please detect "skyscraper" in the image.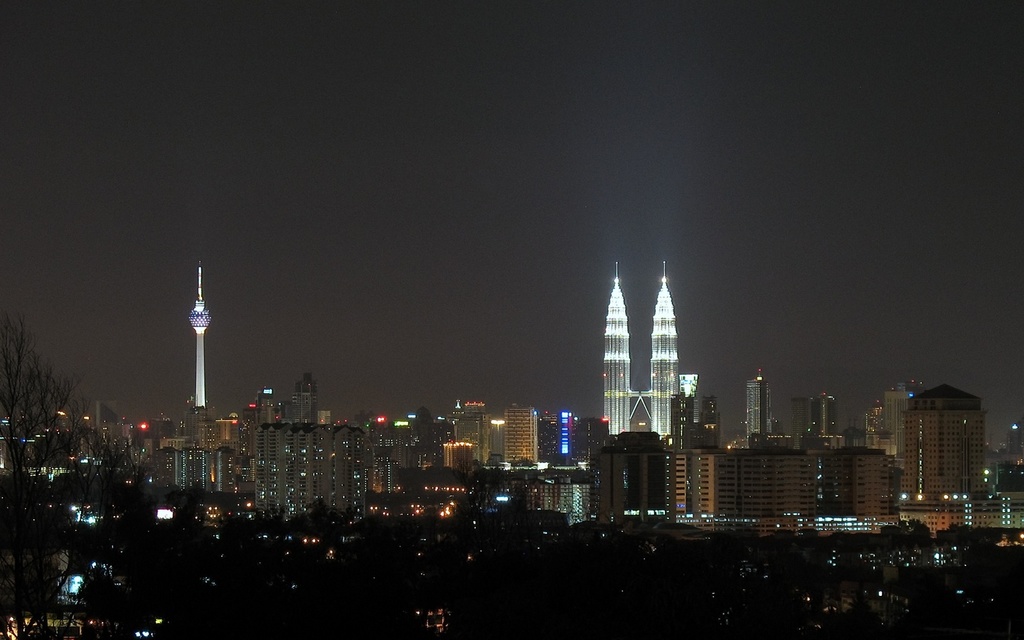
crop(791, 387, 836, 442).
